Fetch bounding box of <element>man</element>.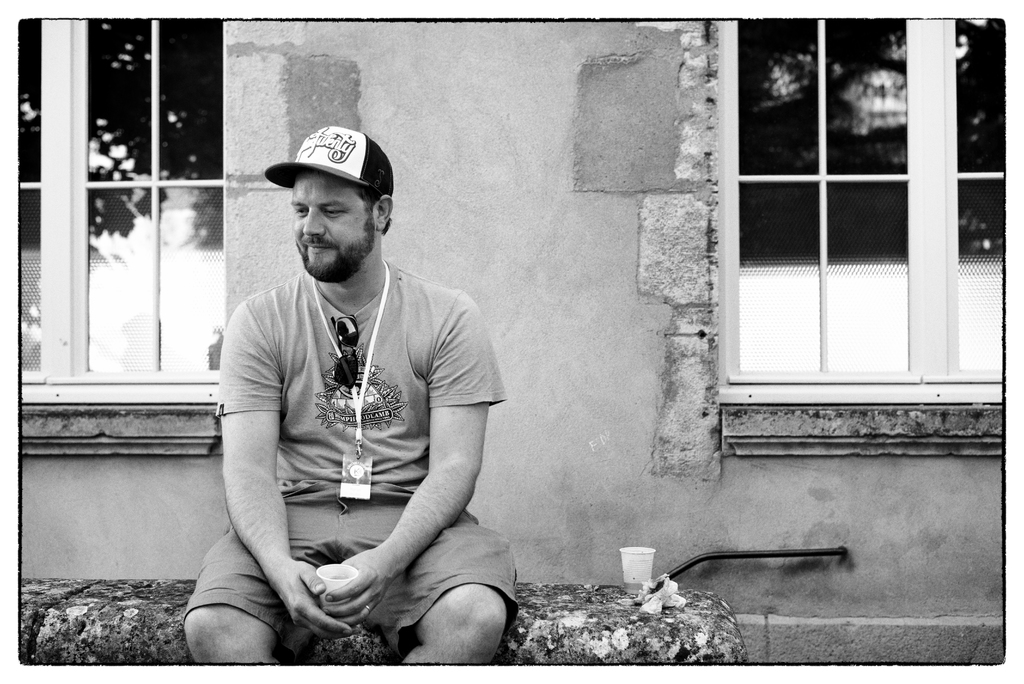
Bbox: [191,95,513,672].
